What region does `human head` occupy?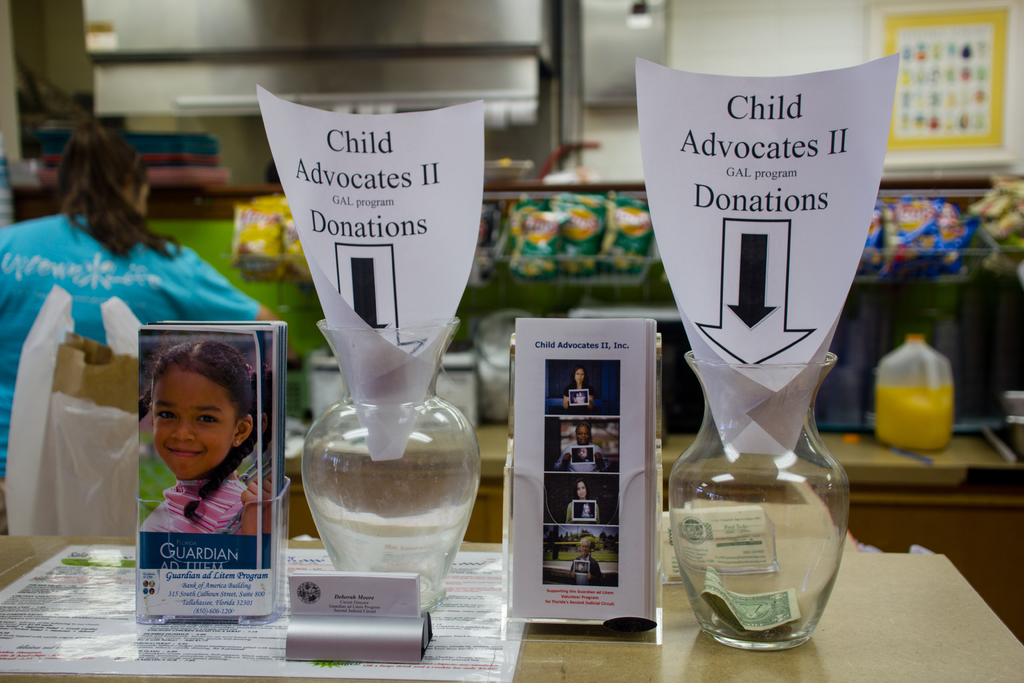
(577,560,584,572).
